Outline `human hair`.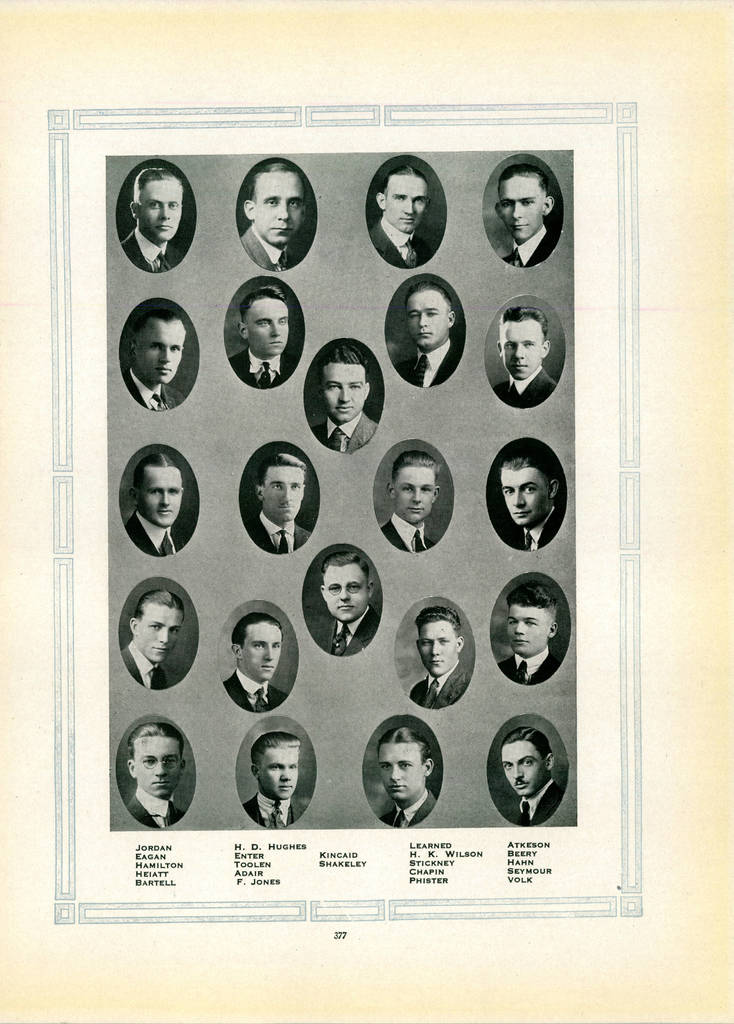
Outline: x1=246, y1=161, x2=313, y2=195.
